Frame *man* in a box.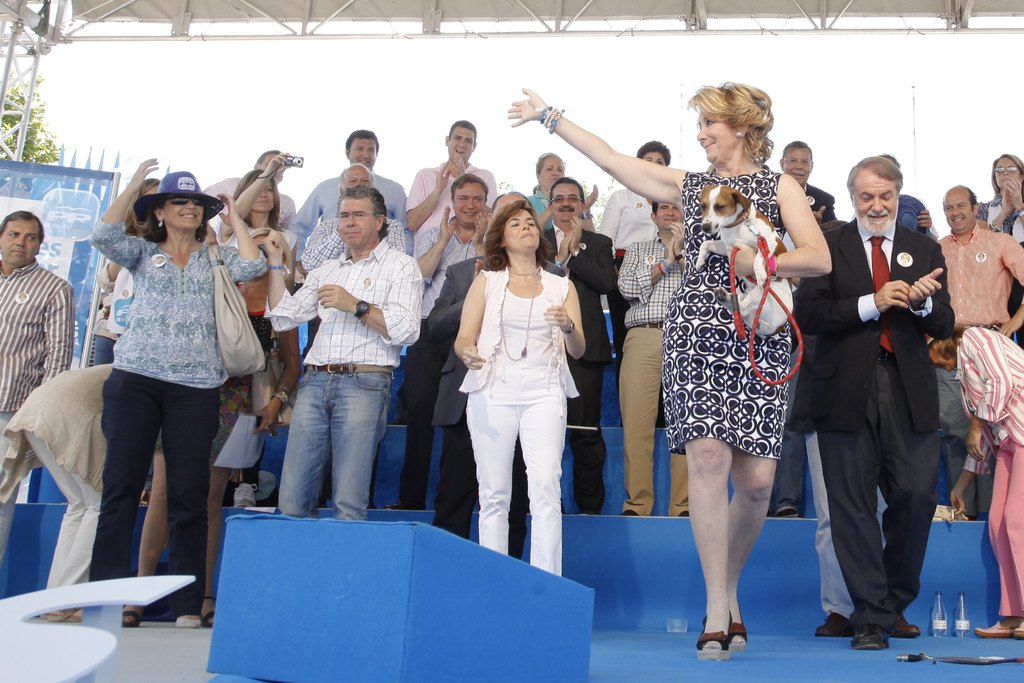
(x1=926, y1=178, x2=1023, y2=519).
